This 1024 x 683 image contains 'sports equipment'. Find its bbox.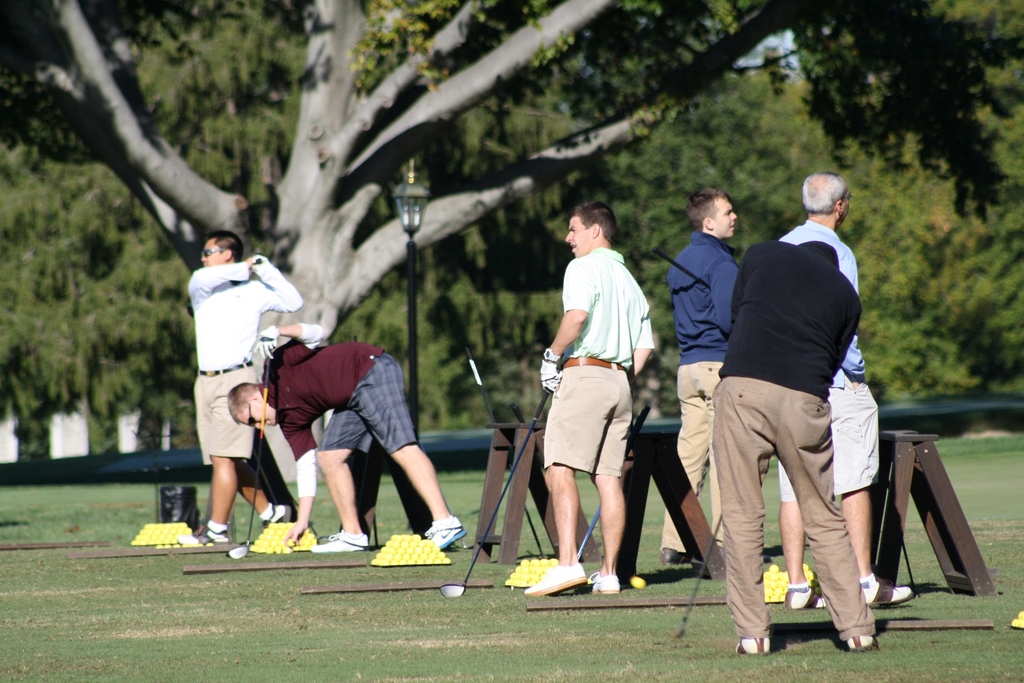
bbox=[630, 574, 645, 588].
